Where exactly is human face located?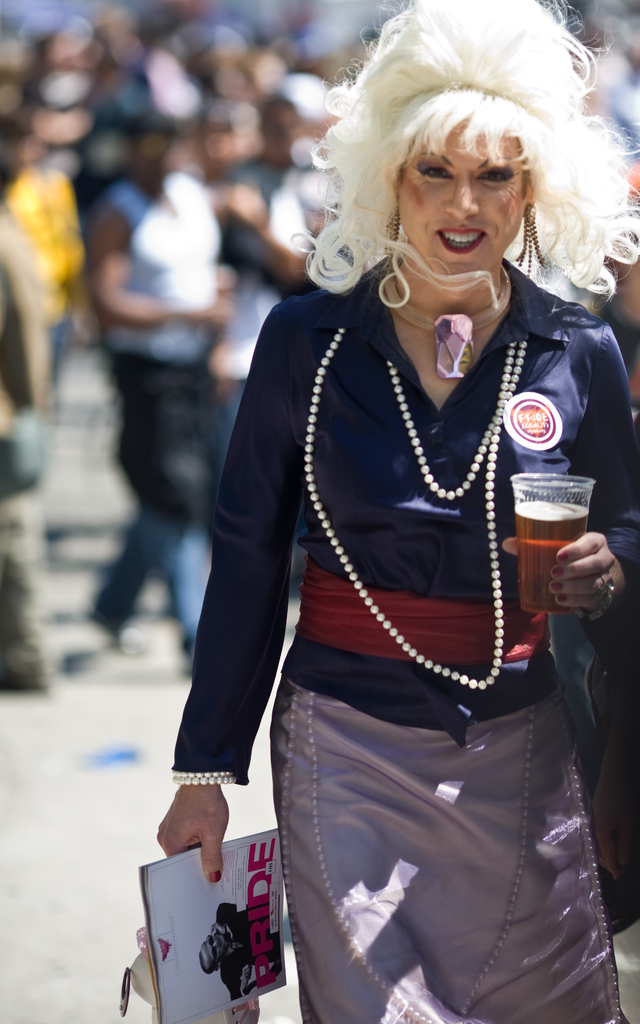
Its bounding box is <region>398, 123, 529, 292</region>.
